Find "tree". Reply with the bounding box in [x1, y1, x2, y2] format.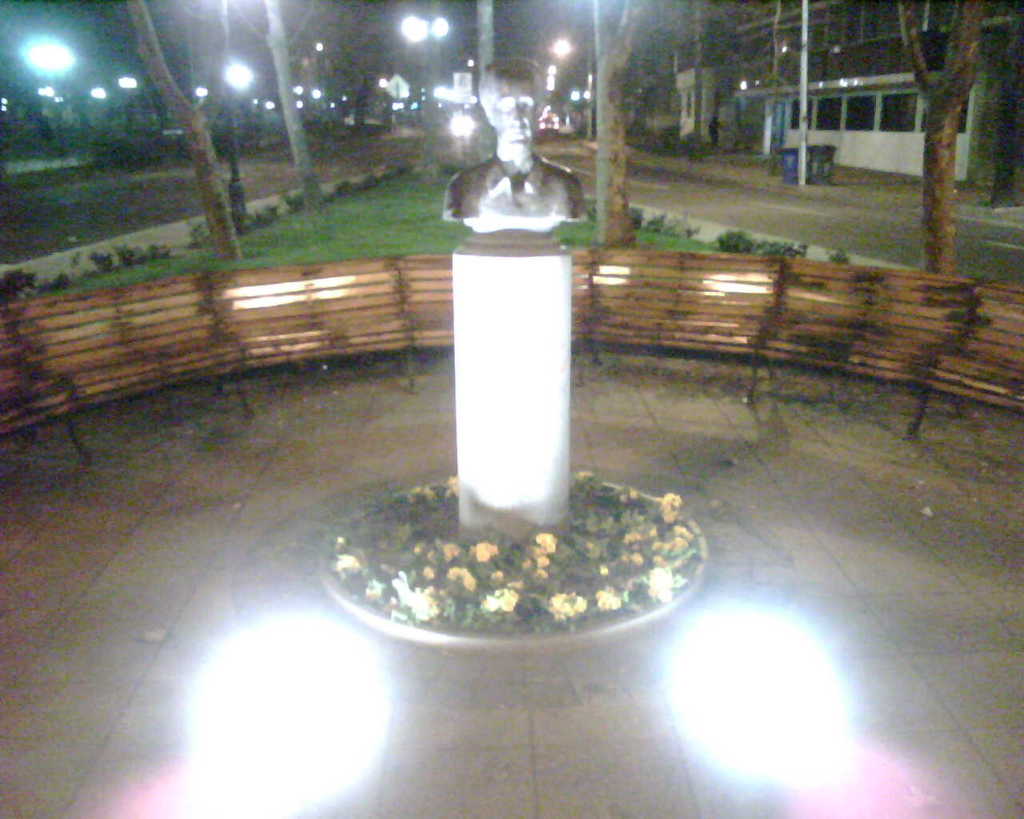
[128, 0, 245, 258].
